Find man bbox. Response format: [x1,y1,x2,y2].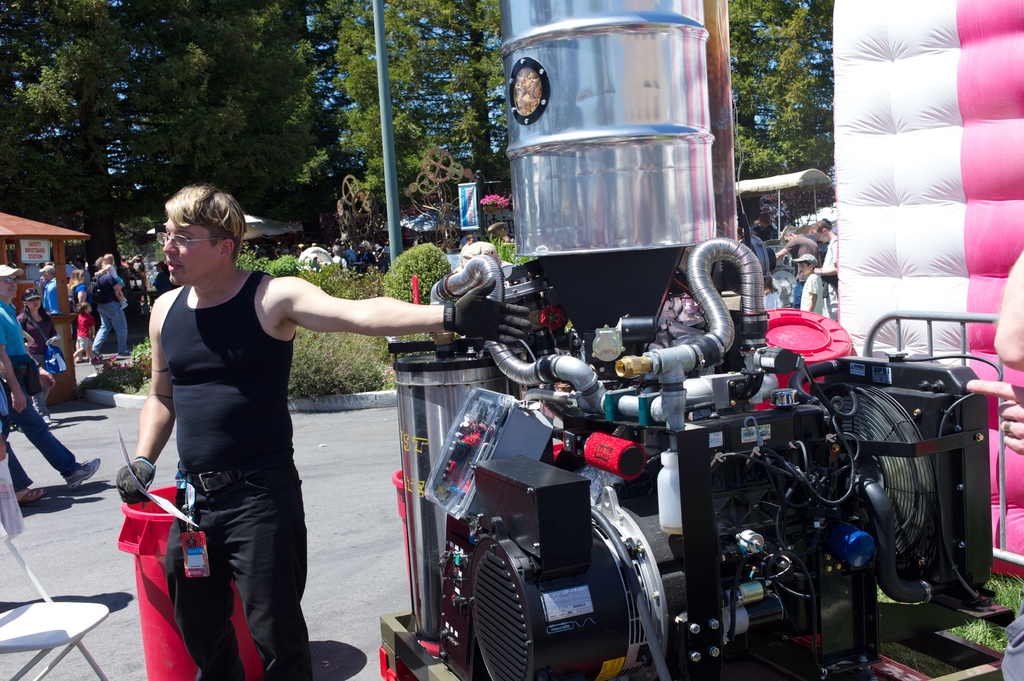
[0,262,102,495].
